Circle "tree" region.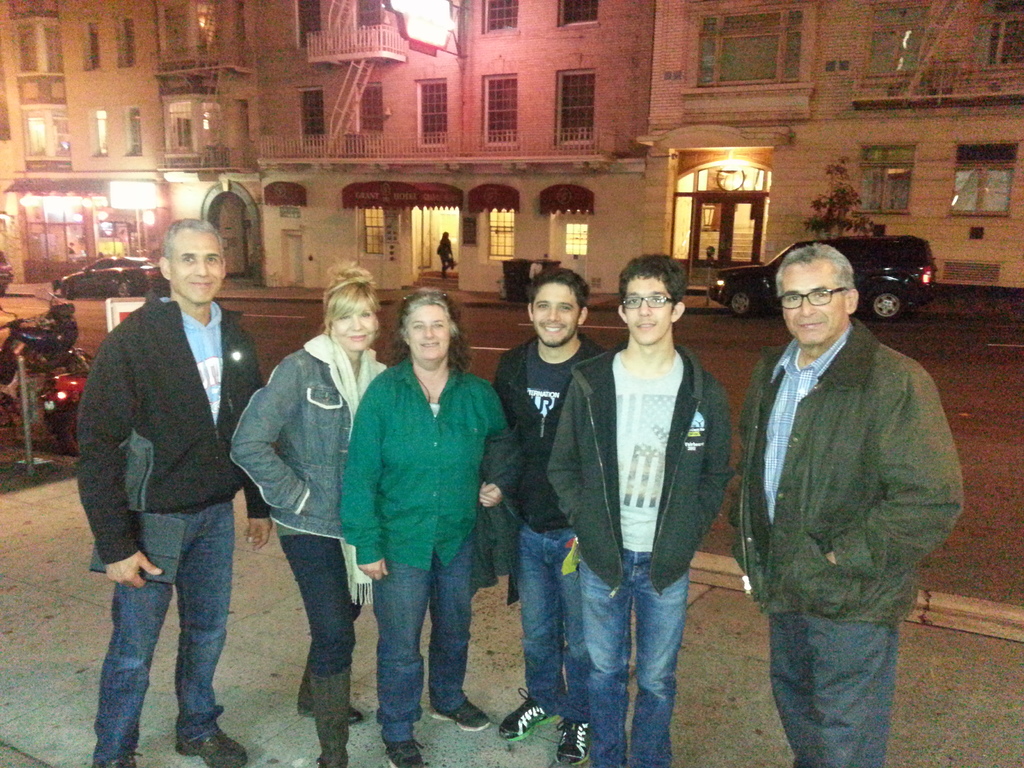
Region: 794, 150, 878, 245.
